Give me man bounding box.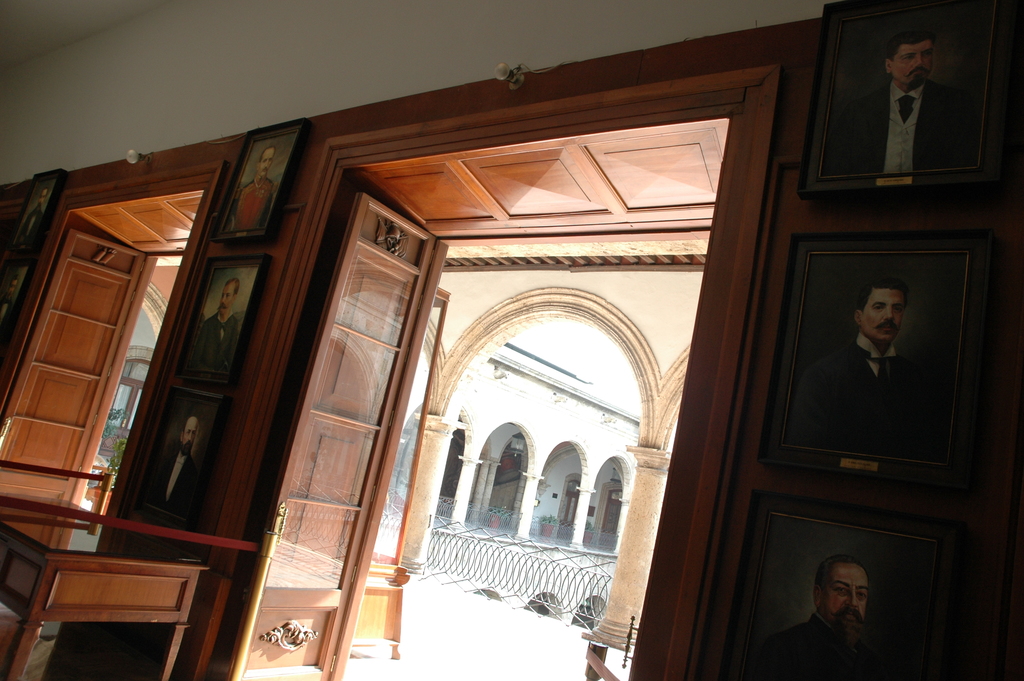
[0,279,13,327].
